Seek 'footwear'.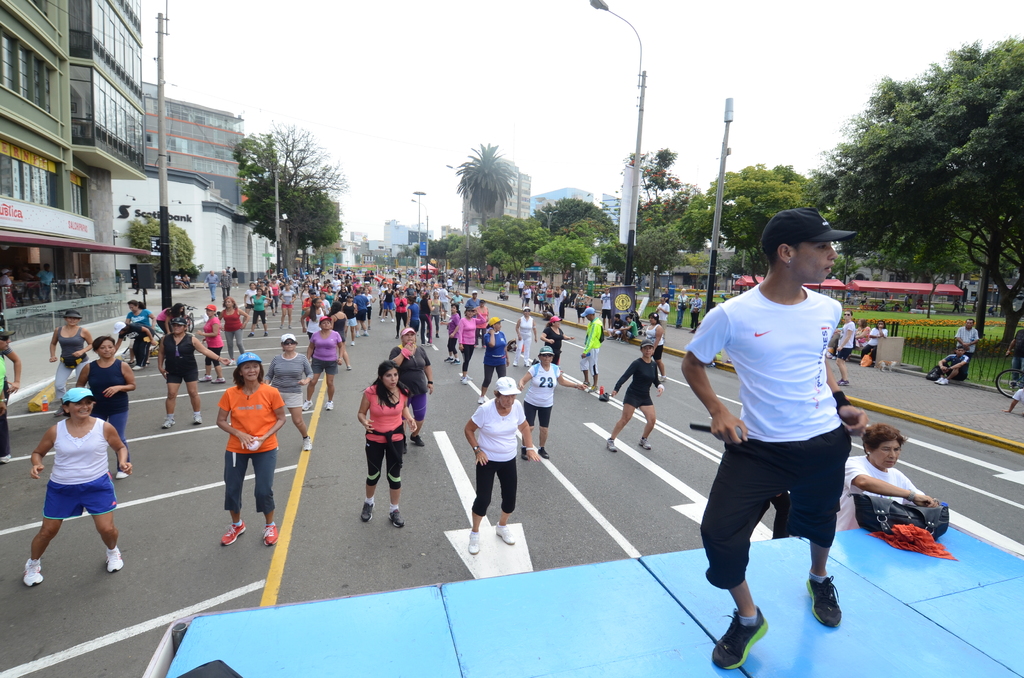
469,533,479,556.
